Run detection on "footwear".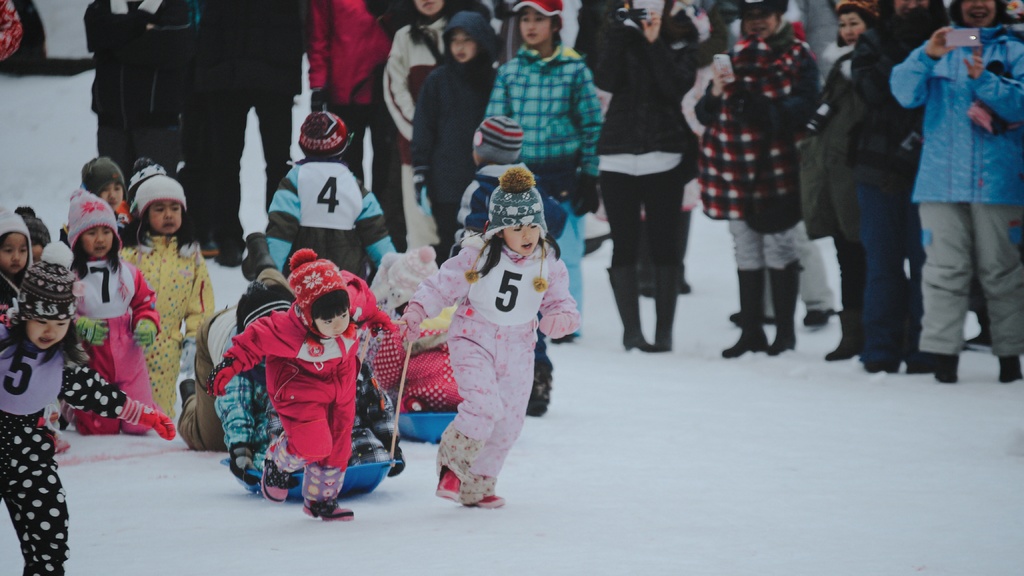
Result: [x1=827, y1=252, x2=867, y2=359].
